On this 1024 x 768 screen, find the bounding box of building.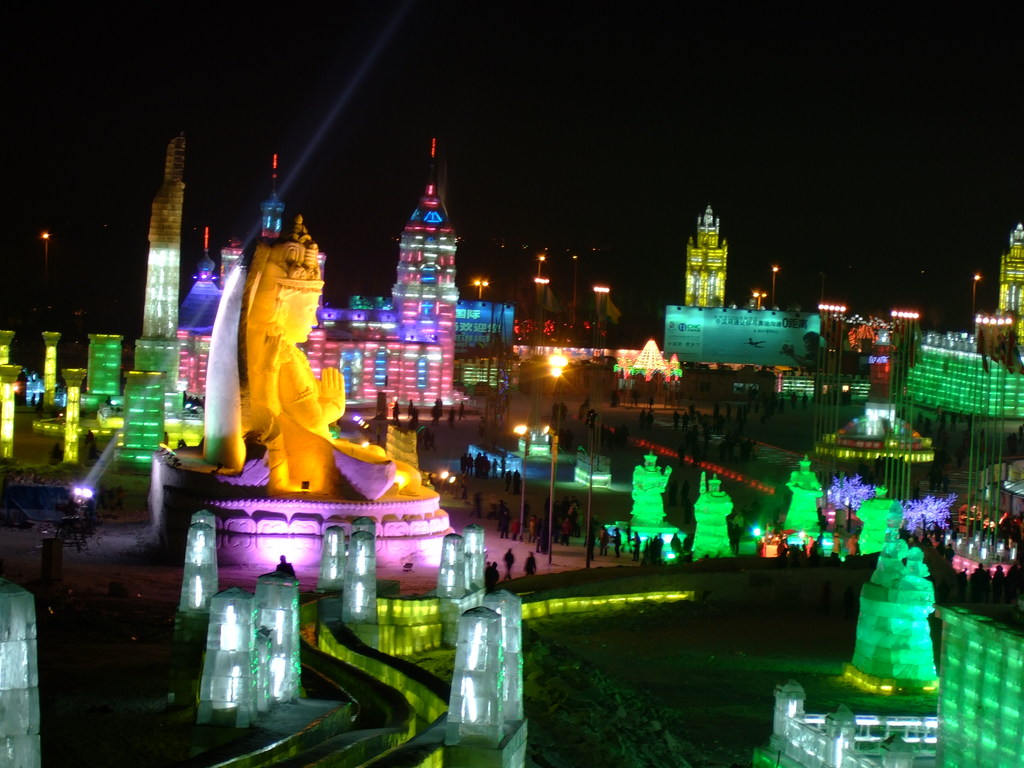
Bounding box: bbox(931, 605, 1023, 767).
